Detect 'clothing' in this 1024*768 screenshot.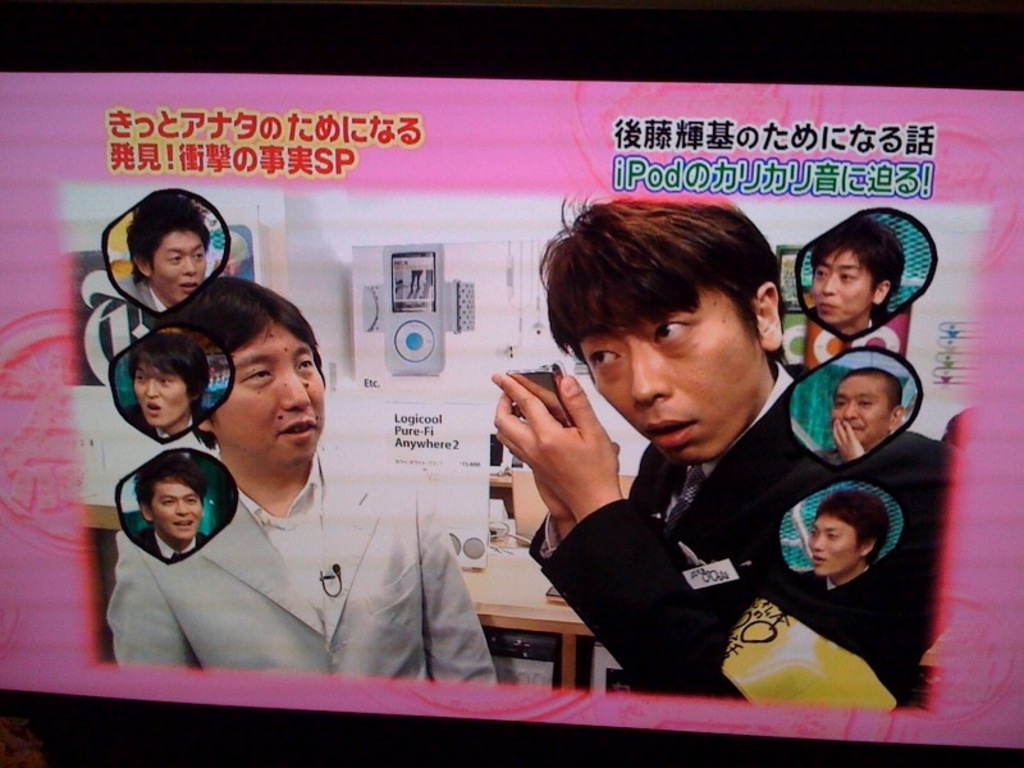
Detection: region(792, 566, 867, 591).
